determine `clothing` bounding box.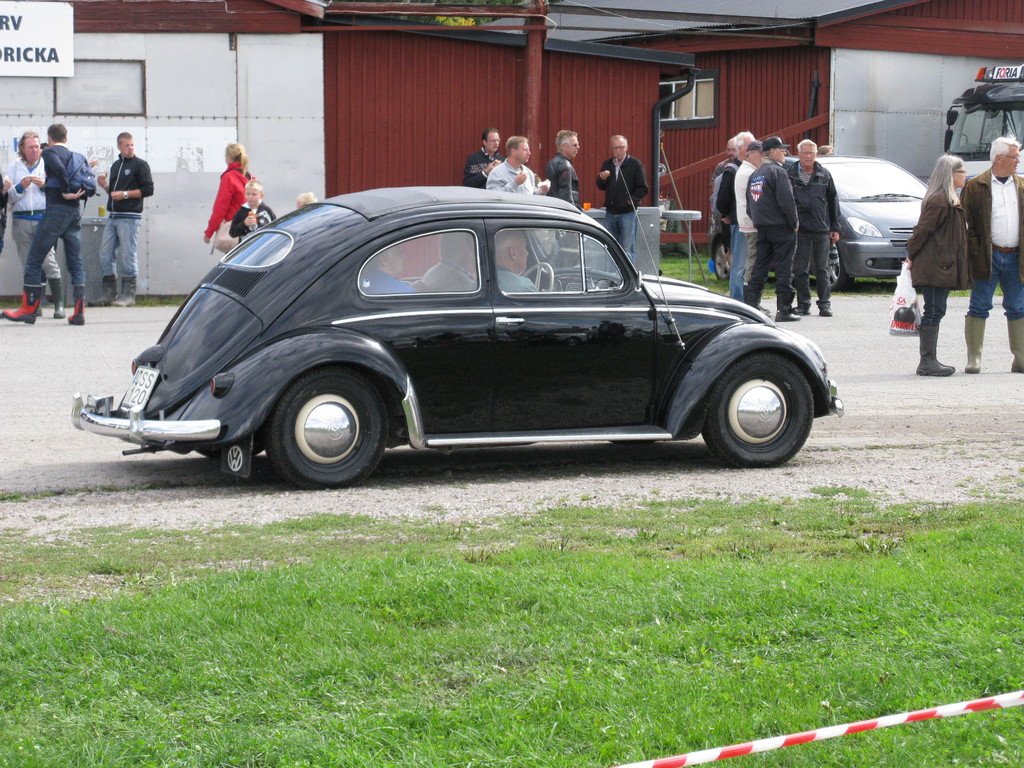
Determined: <region>964, 168, 1023, 323</region>.
